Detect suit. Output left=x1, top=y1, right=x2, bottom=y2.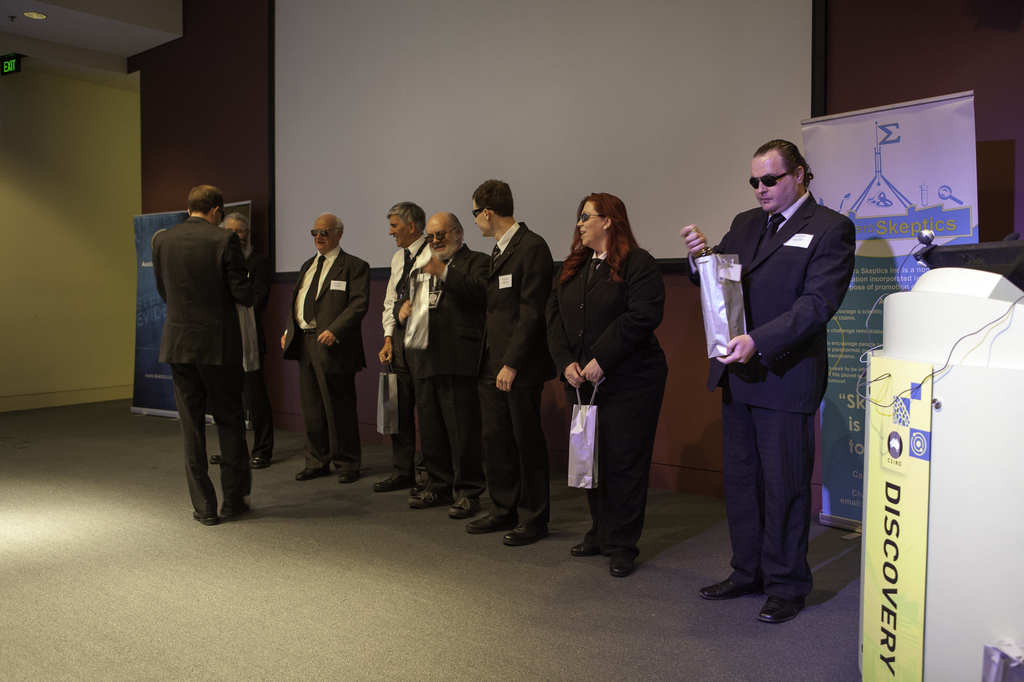
left=279, top=226, right=366, bottom=482.
